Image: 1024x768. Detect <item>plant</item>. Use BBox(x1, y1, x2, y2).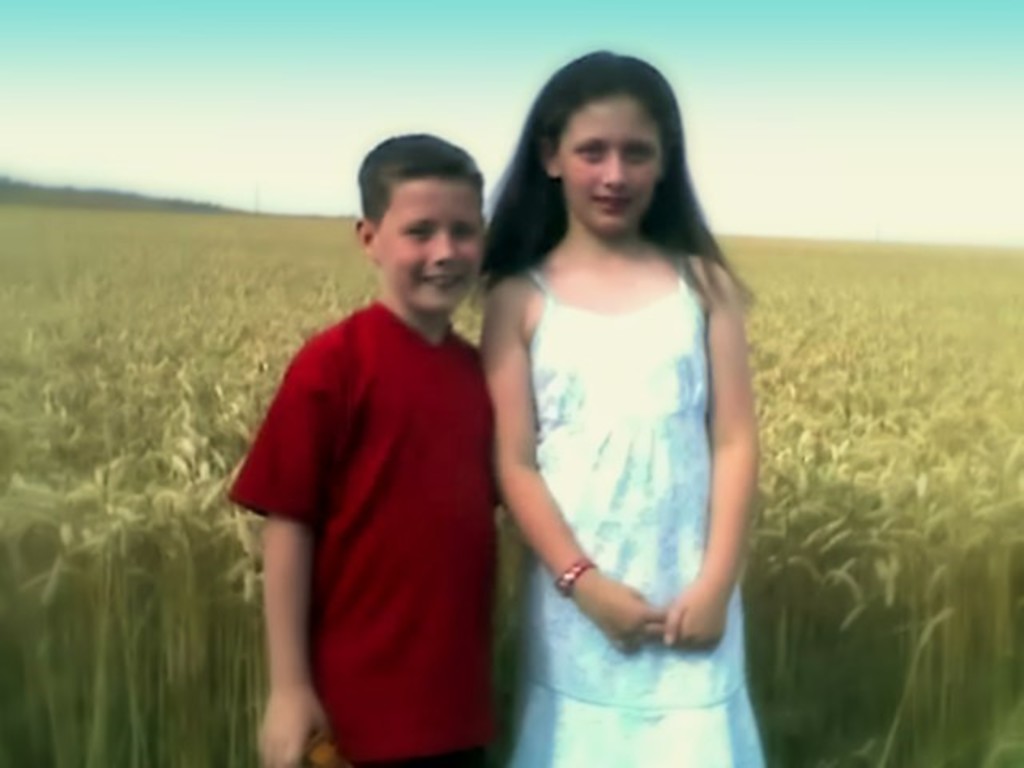
BBox(710, 229, 1022, 766).
